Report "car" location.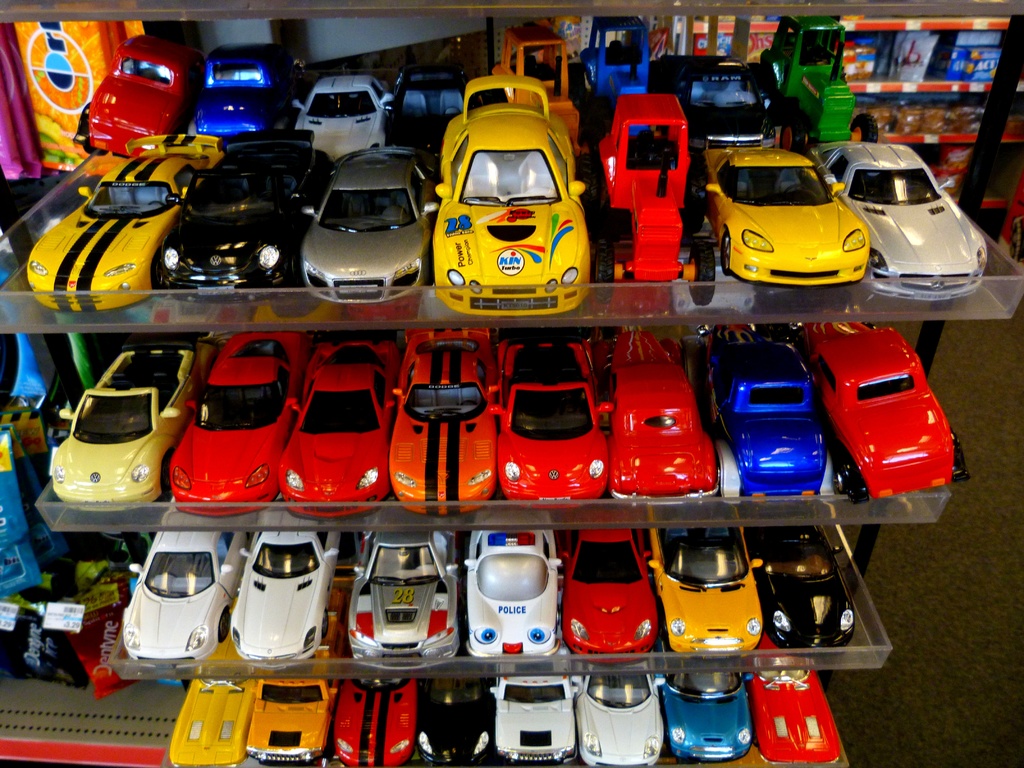
Report: (117, 528, 249, 671).
